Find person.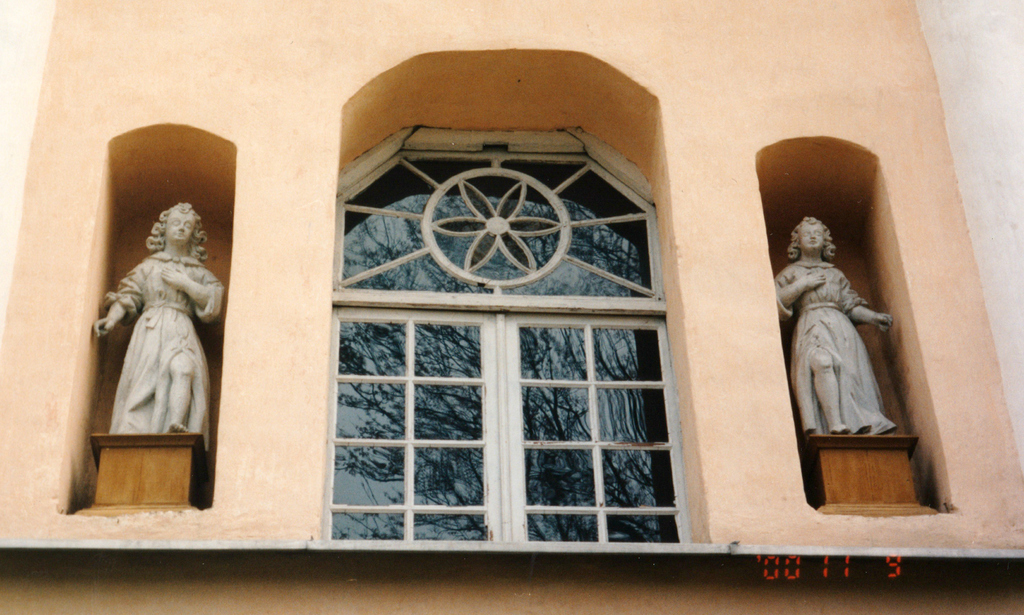
pyautogui.locateOnScreen(771, 206, 889, 440).
